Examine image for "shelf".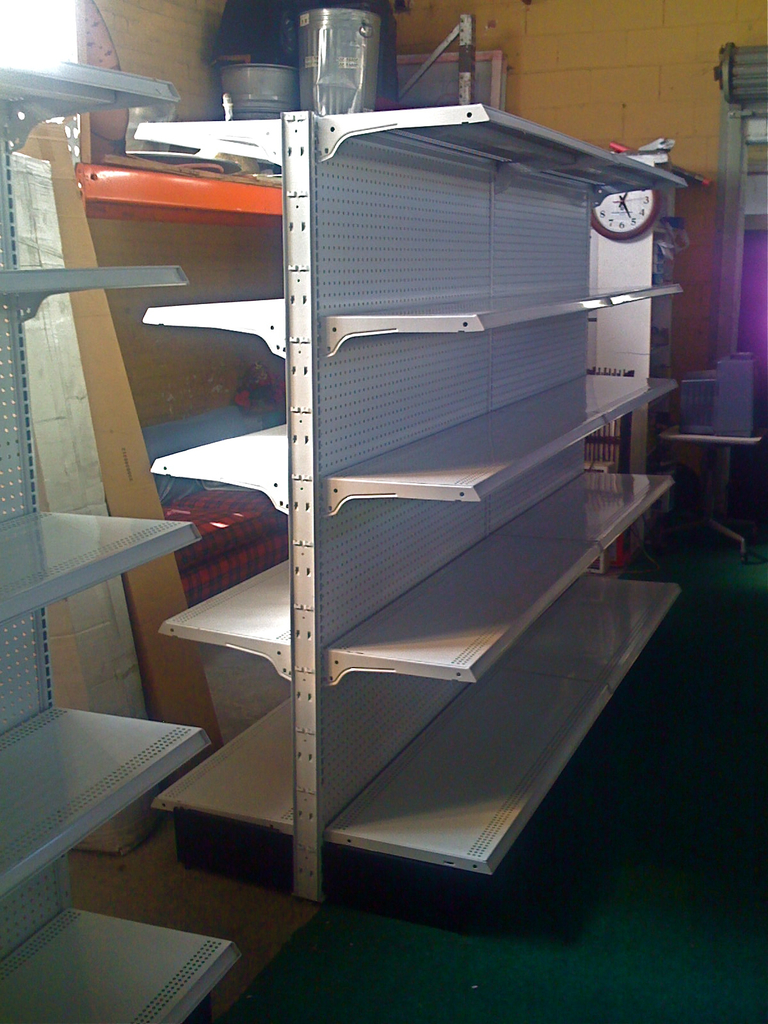
Examination result: (70,8,696,930).
